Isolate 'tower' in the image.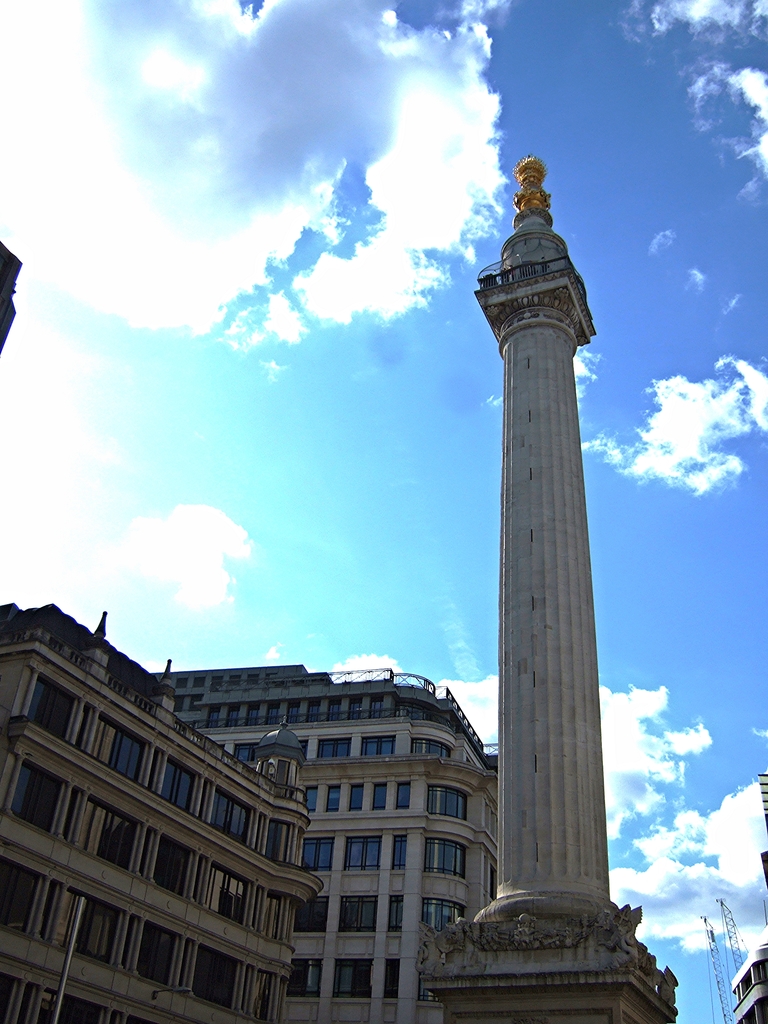
Isolated region: (447, 161, 628, 970).
